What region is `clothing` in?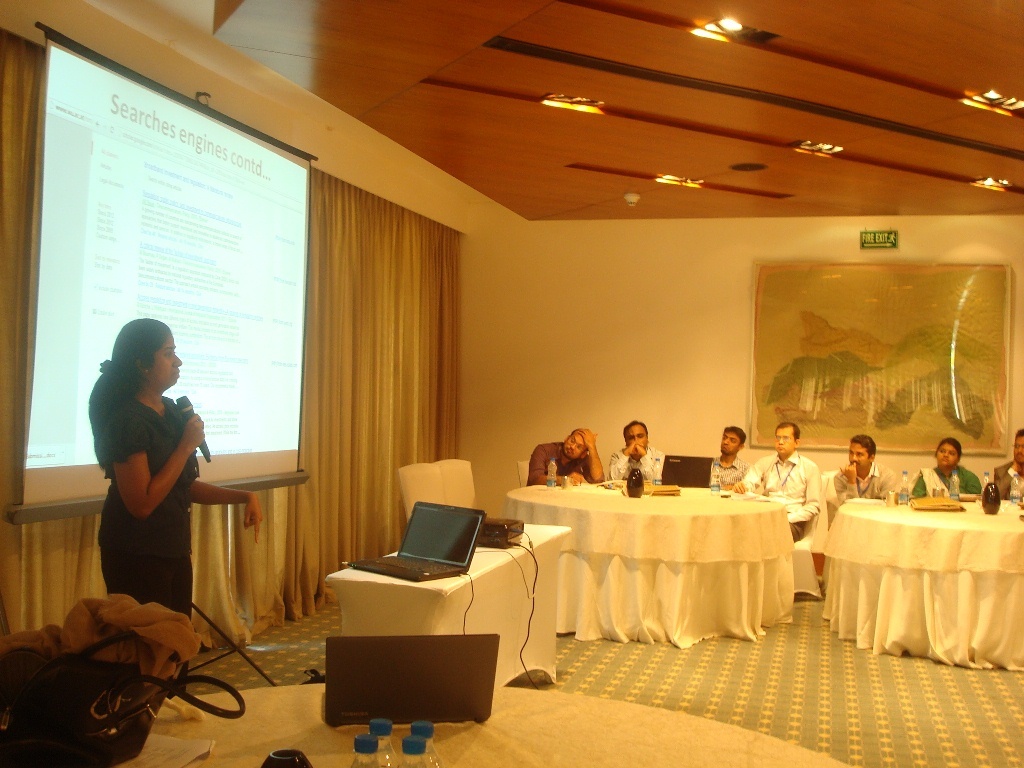
<box>992,464,1023,501</box>.
